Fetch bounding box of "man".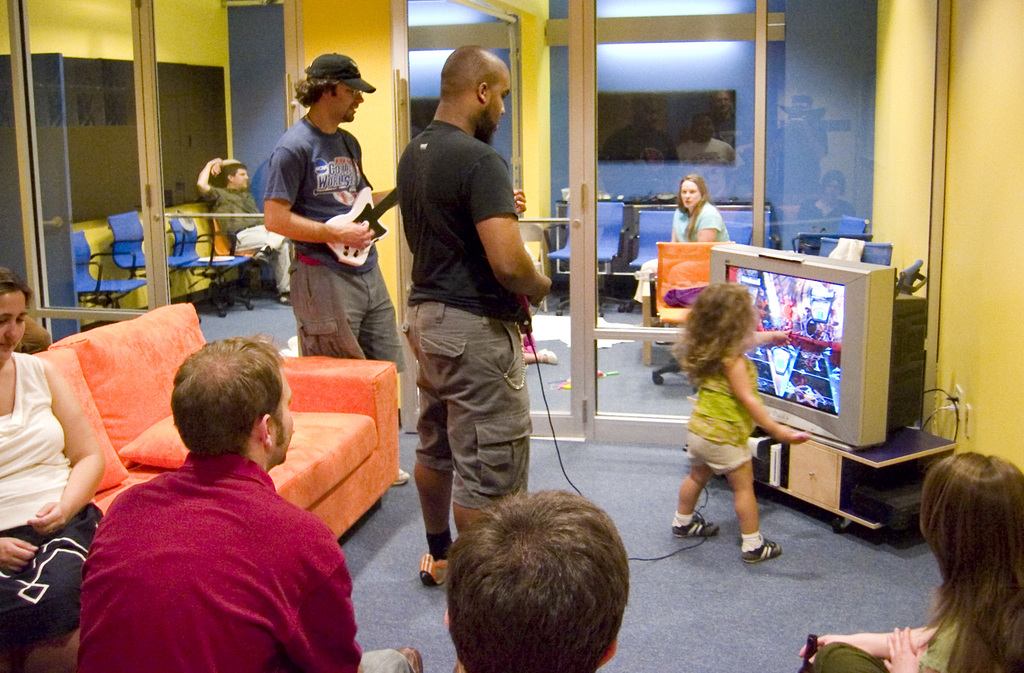
Bbox: [x1=196, y1=158, x2=295, y2=303].
